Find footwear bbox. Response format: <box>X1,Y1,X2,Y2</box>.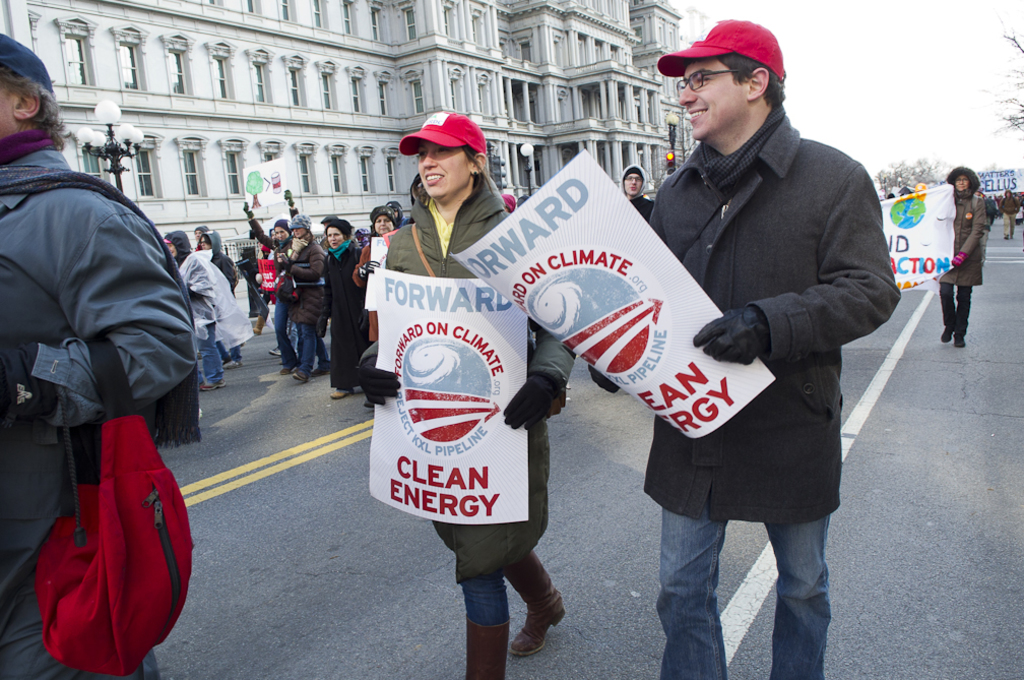
<box>313,361,330,373</box>.
